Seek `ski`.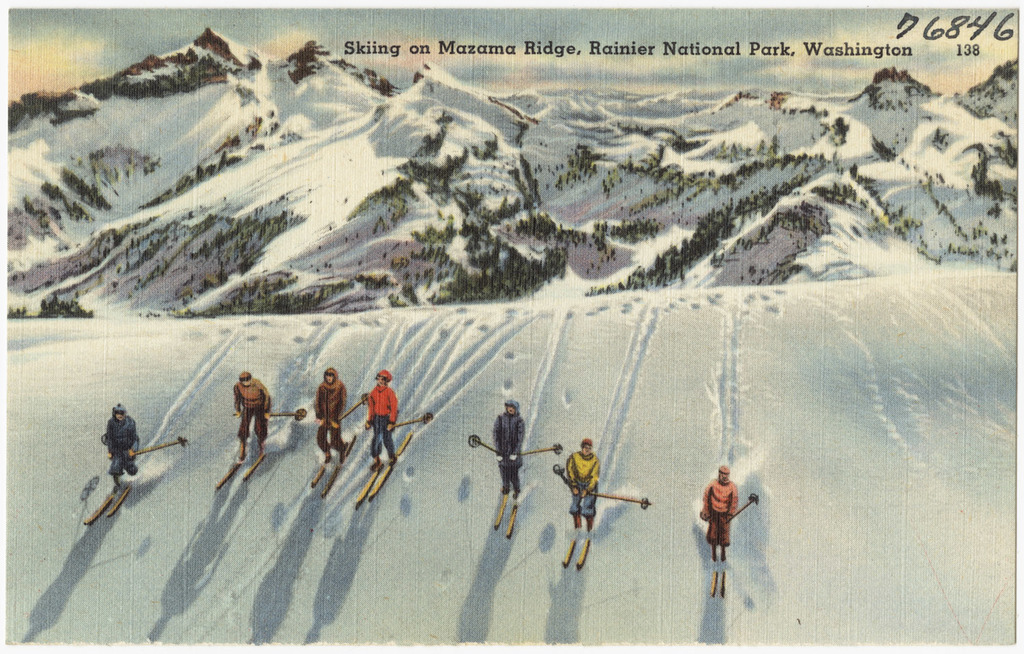
317,430,362,504.
